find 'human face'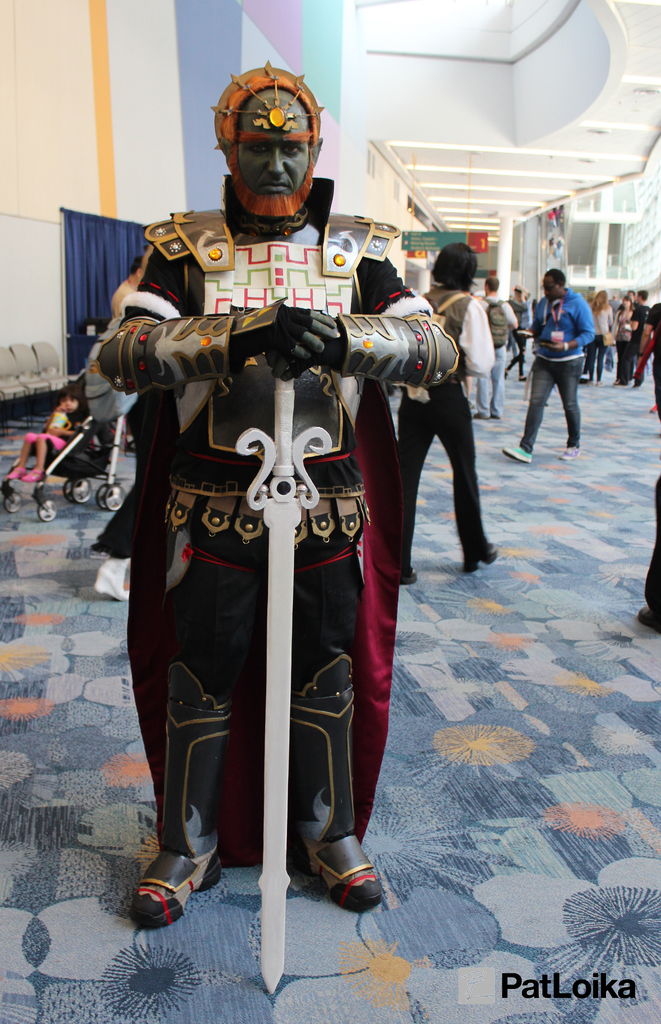
[left=544, top=280, right=560, bottom=298]
